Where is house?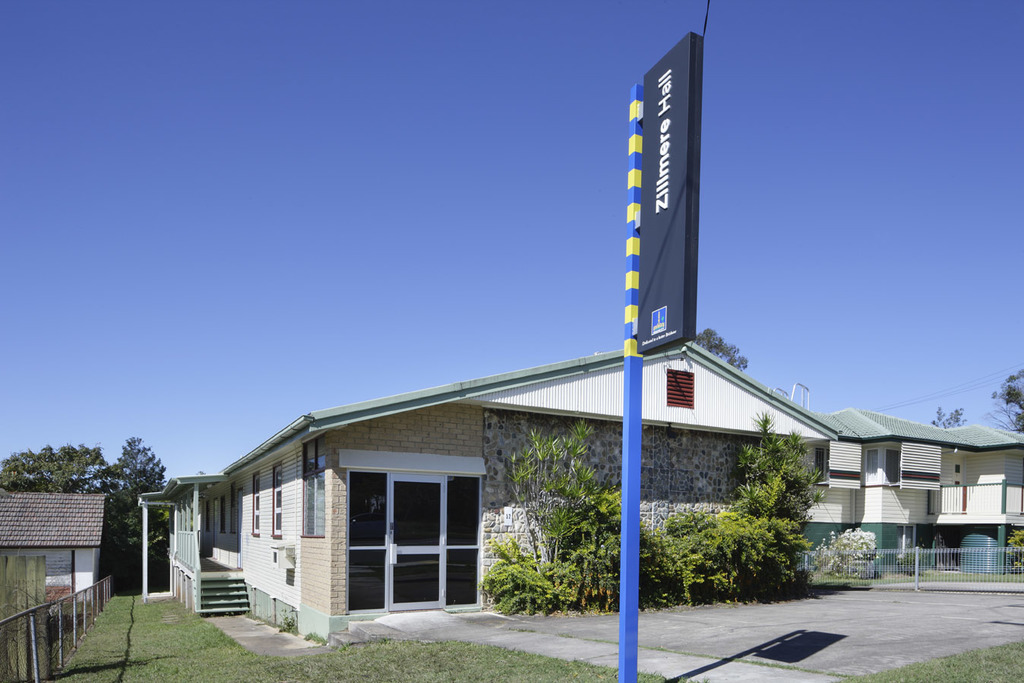
box(137, 337, 842, 652).
